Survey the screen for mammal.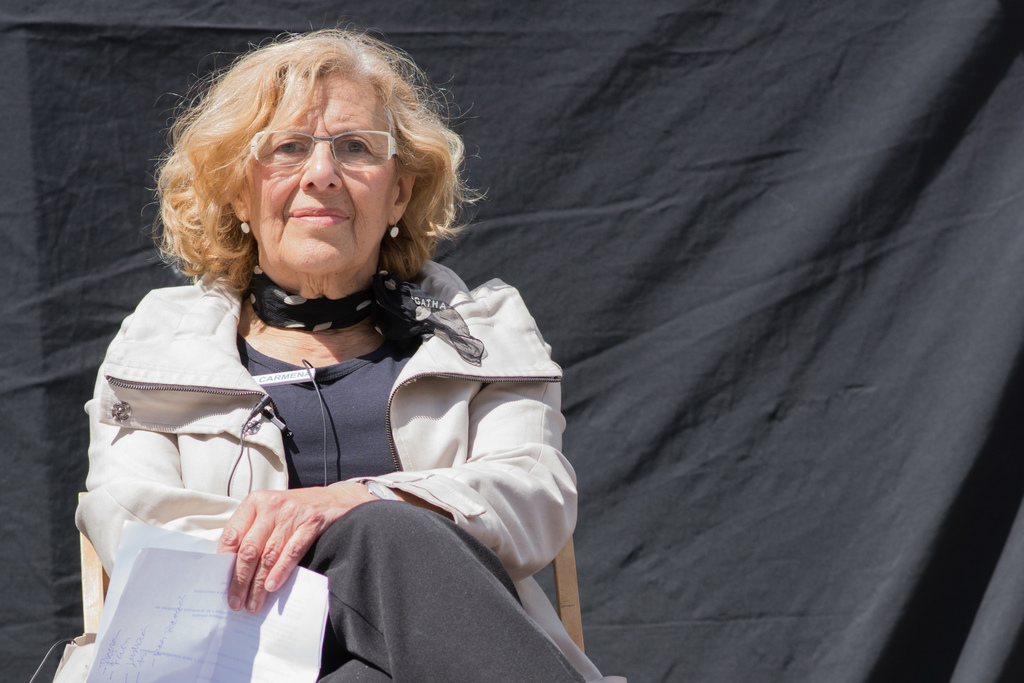
Survey found: 60,15,610,682.
